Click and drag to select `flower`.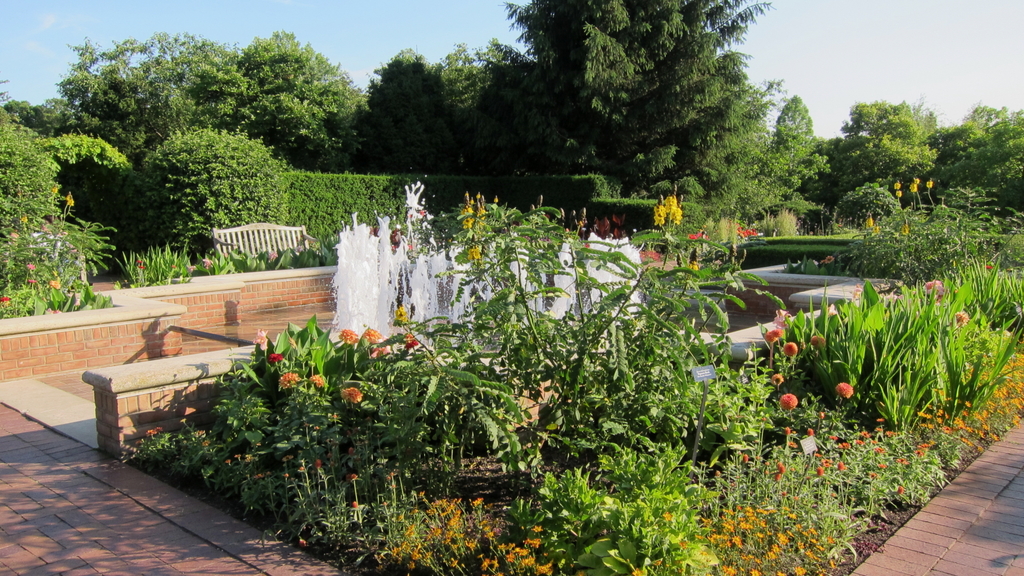
Selection: bbox(299, 534, 305, 548).
